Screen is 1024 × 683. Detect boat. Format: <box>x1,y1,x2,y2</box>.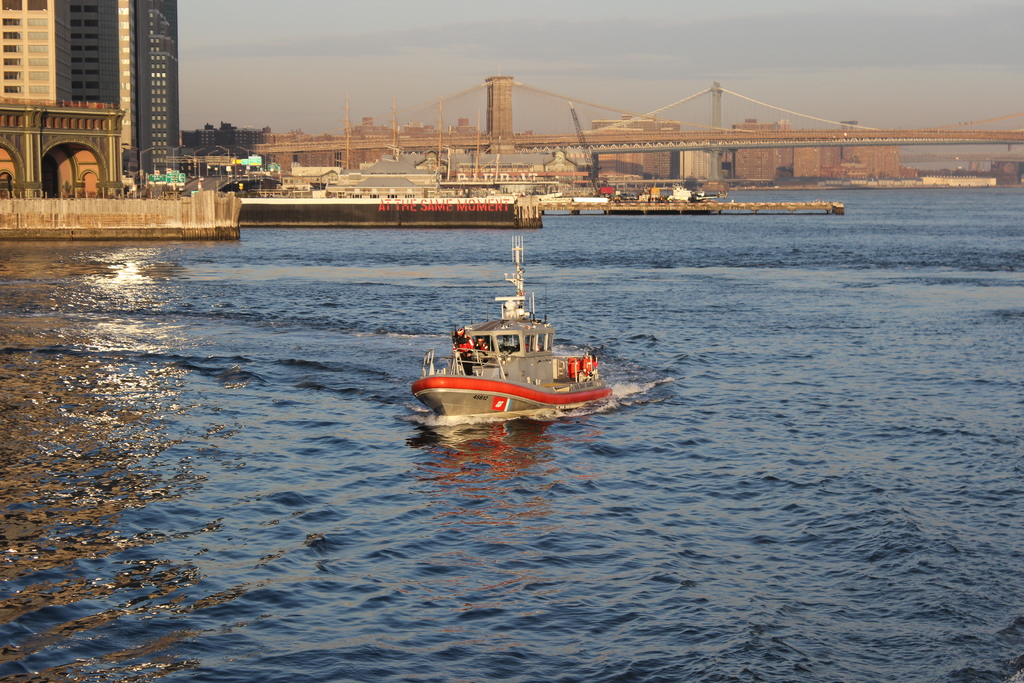
<box>413,238,612,419</box>.
